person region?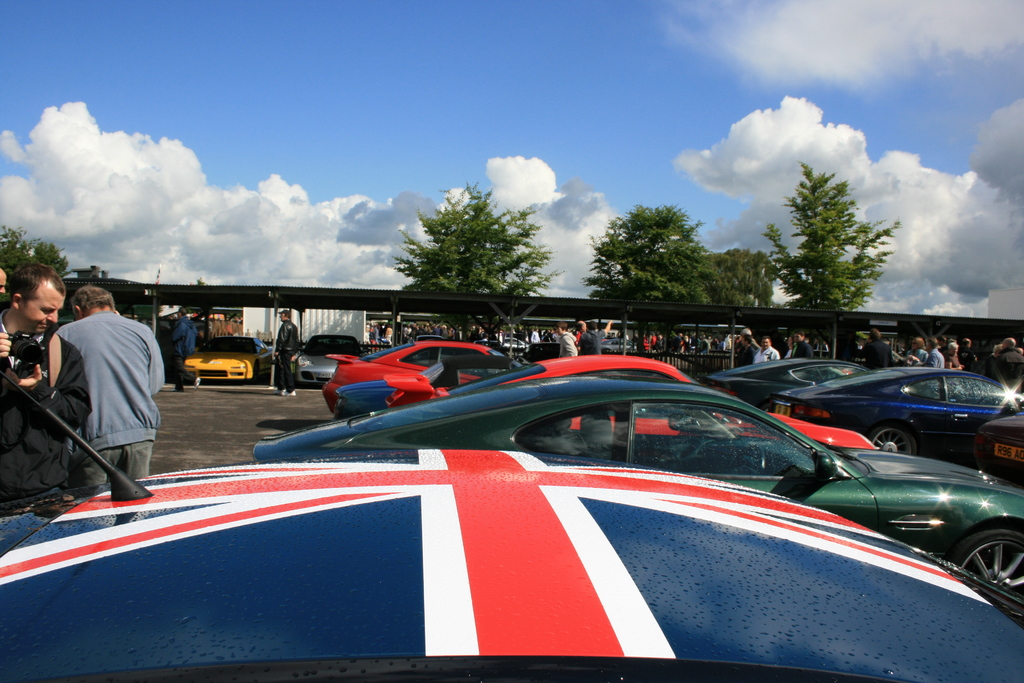
(858, 327, 896, 373)
